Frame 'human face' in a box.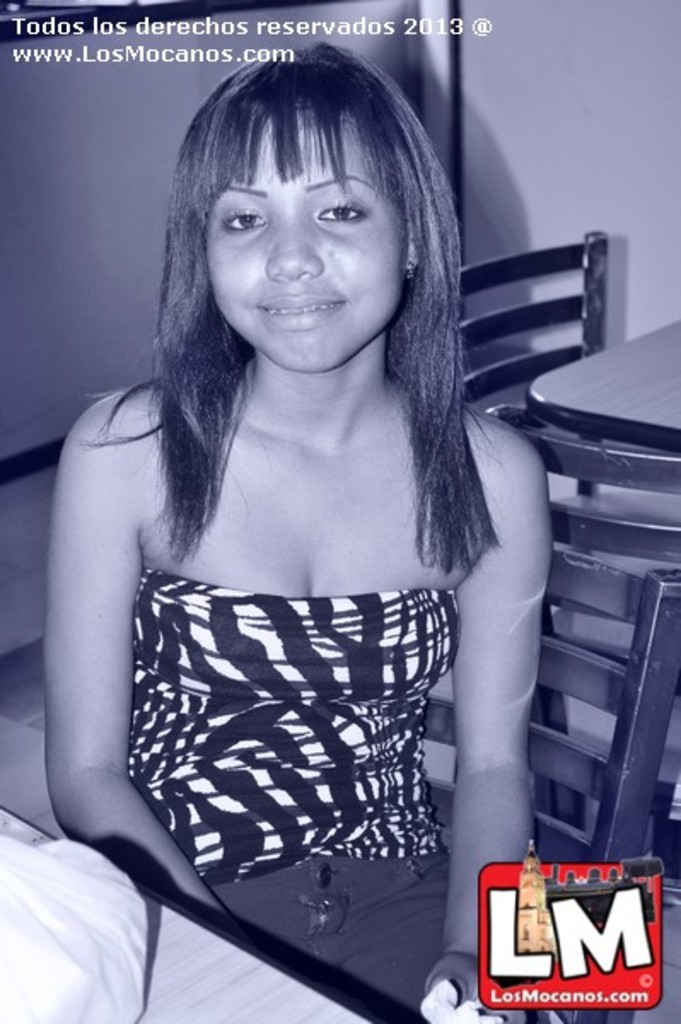
crop(215, 114, 408, 375).
